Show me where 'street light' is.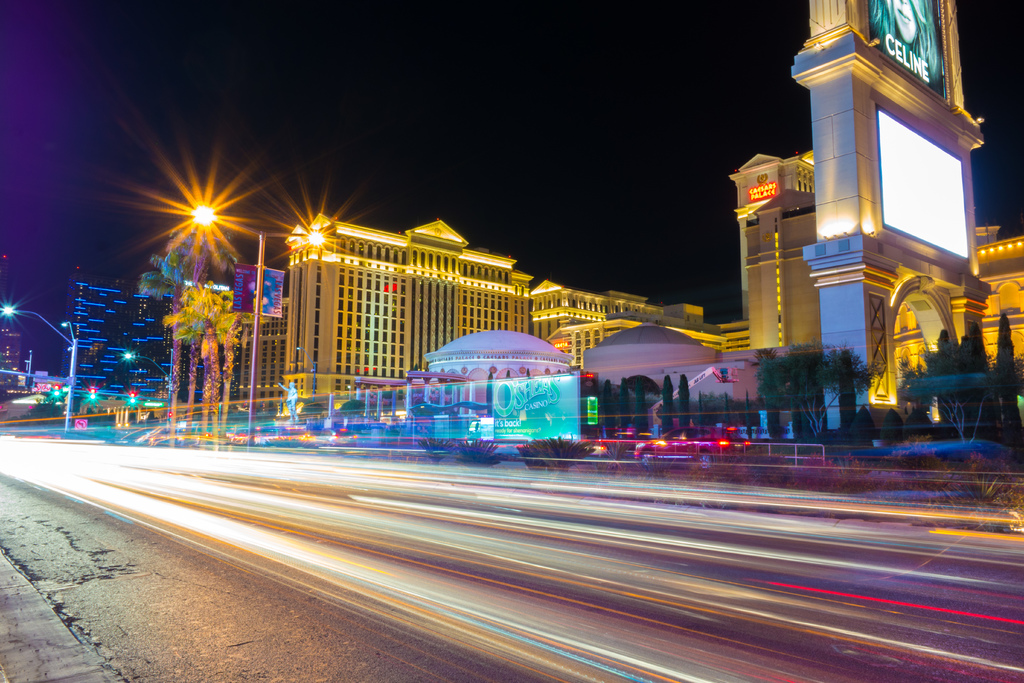
'street light' is at bbox(297, 342, 319, 410).
